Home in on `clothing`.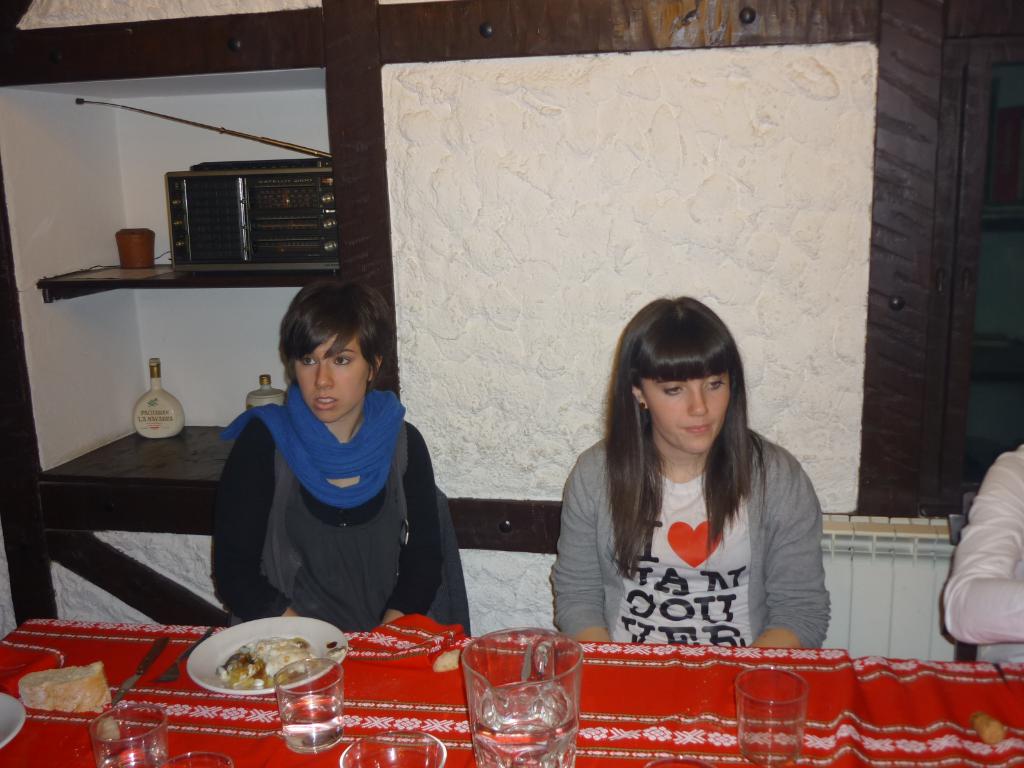
Homed in at (left=540, top=419, right=839, bottom=644).
